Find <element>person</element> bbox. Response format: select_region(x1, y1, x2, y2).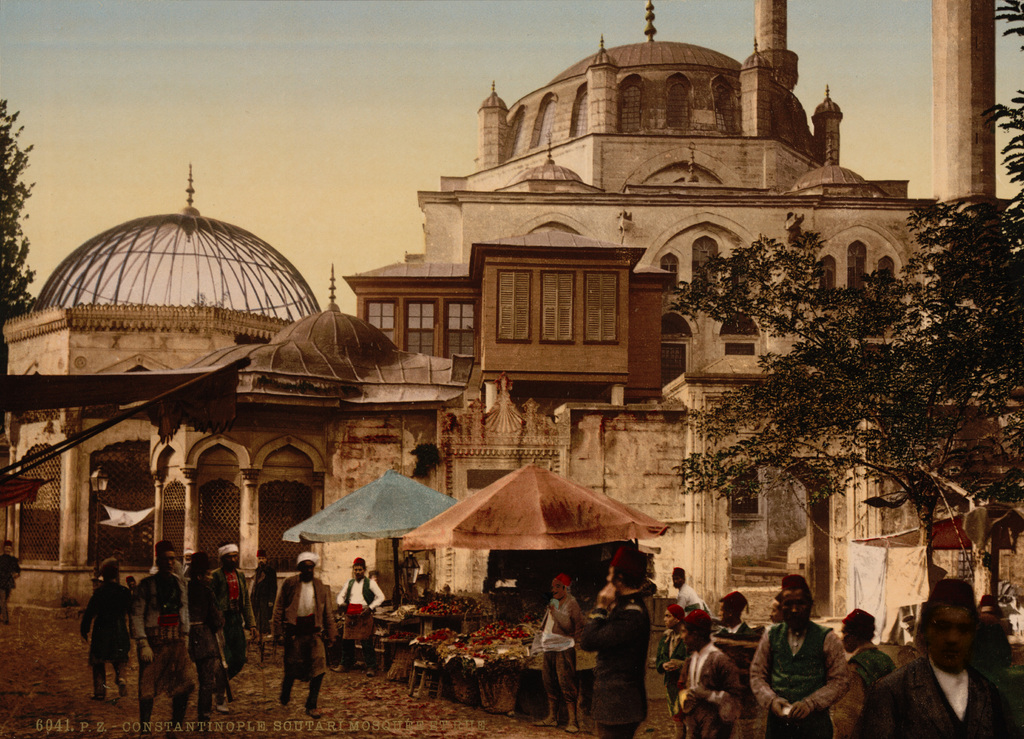
select_region(670, 604, 742, 738).
